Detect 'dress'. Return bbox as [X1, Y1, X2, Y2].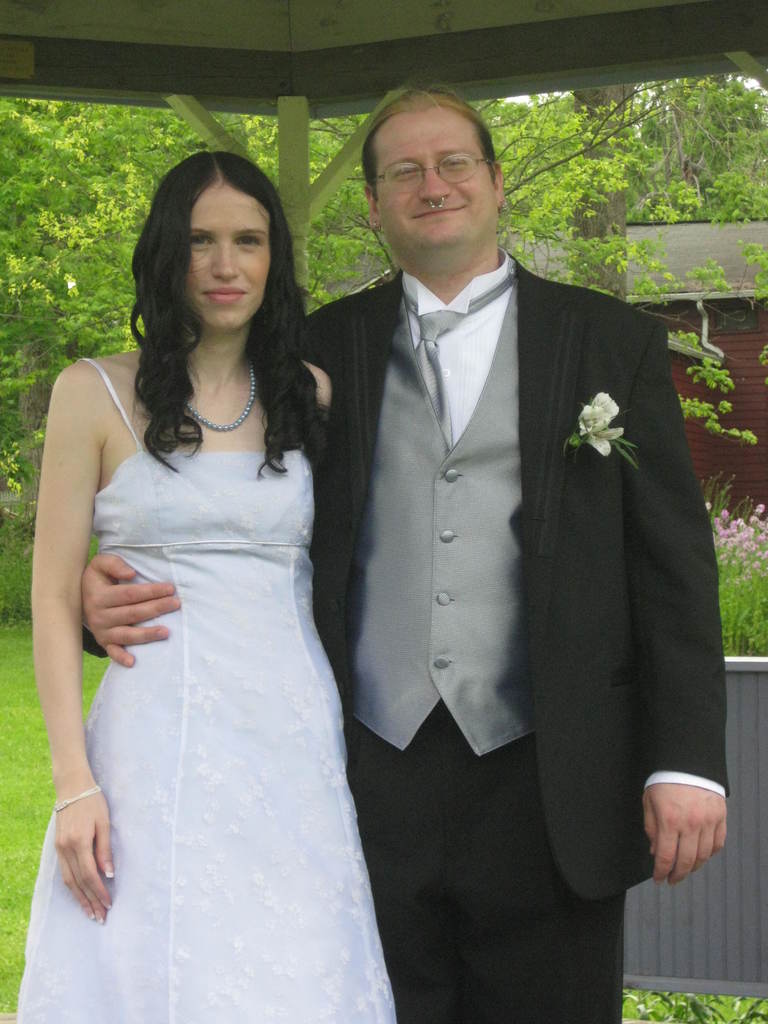
[22, 268, 380, 993].
